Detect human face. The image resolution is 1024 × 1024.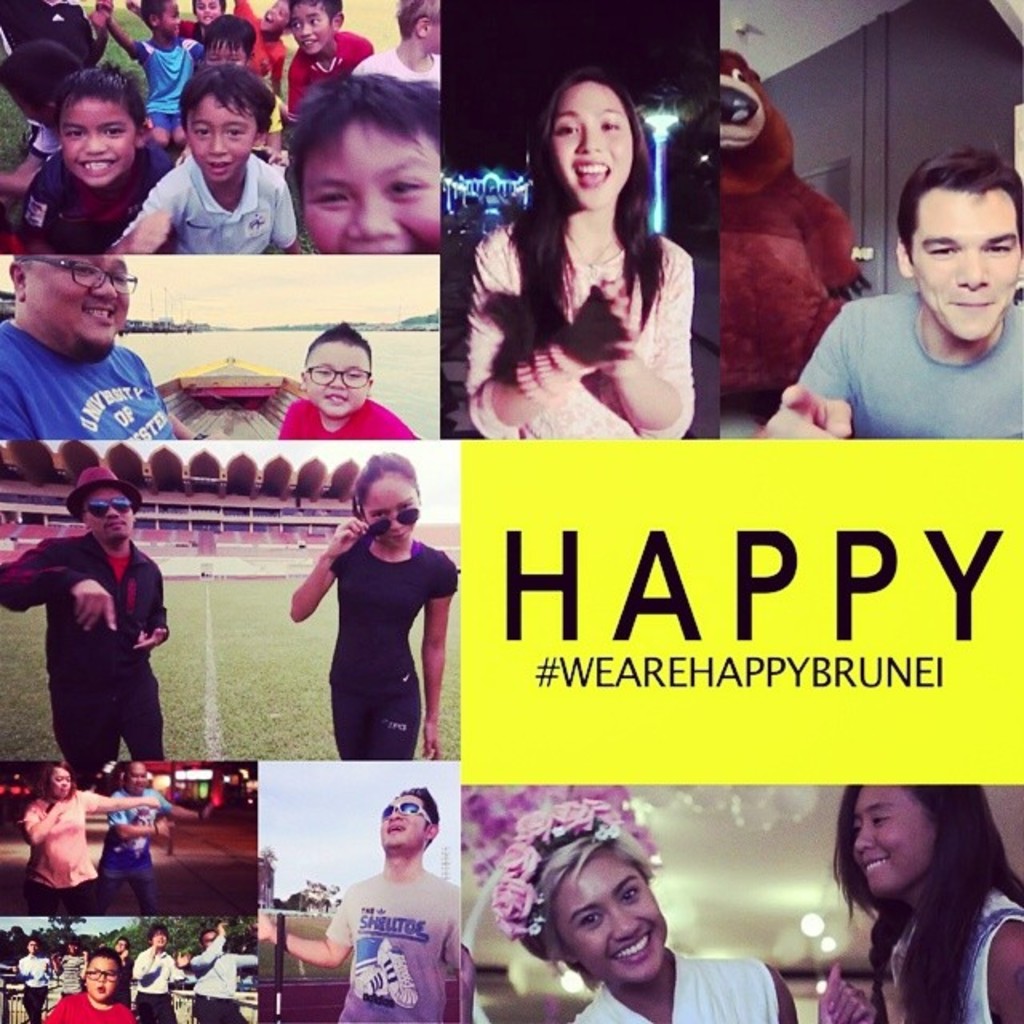
rect(83, 478, 128, 542).
